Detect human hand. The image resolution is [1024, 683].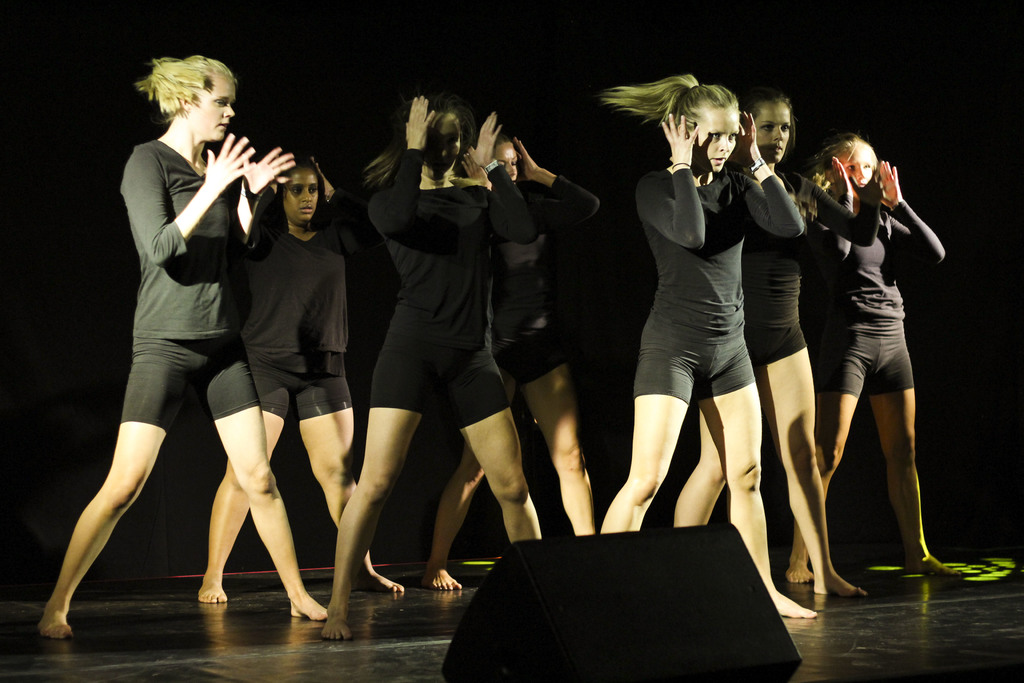
(467, 111, 501, 165).
